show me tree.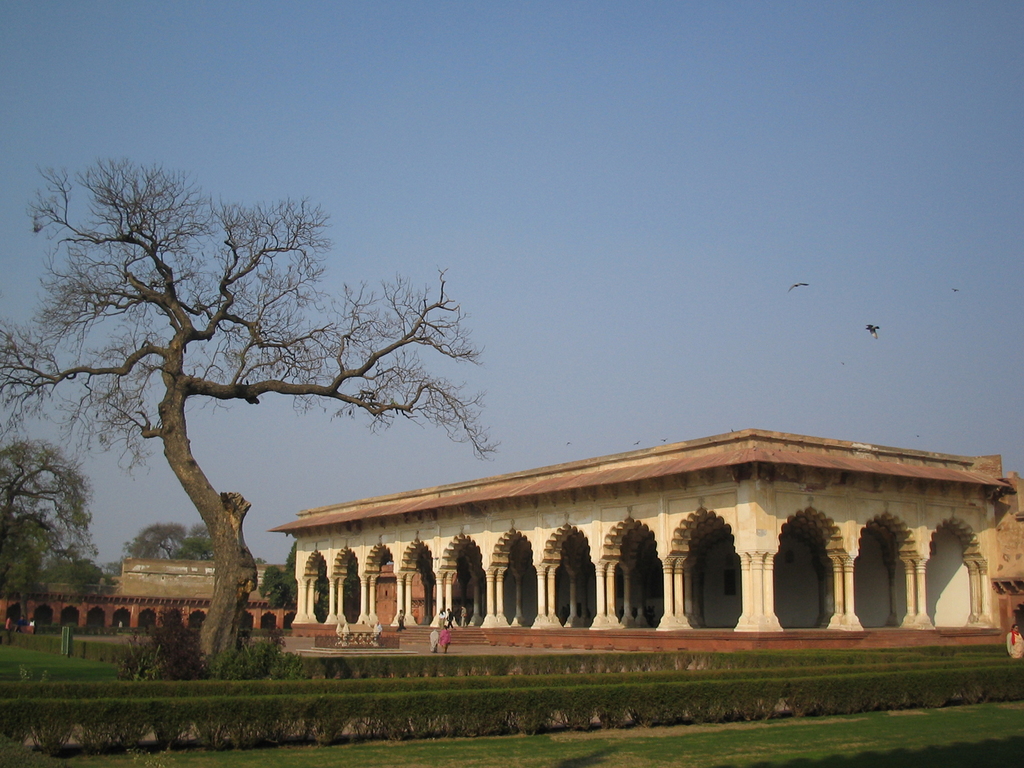
tree is here: x1=0 y1=150 x2=507 y2=676.
